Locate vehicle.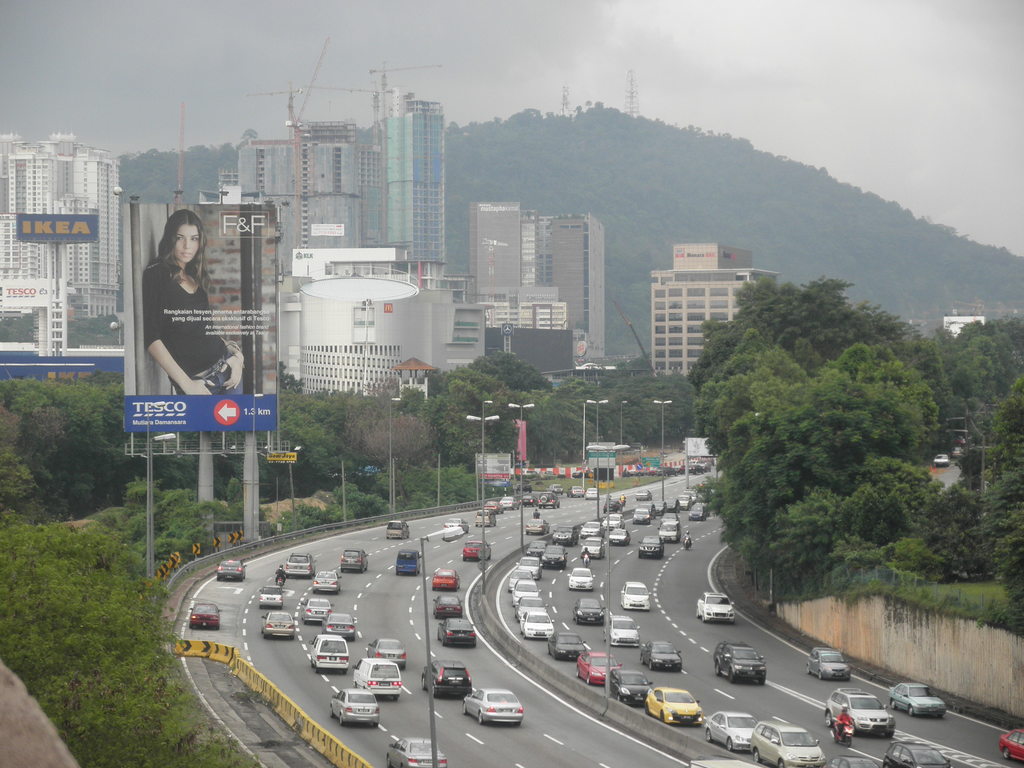
Bounding box: (left=573, top=516, right=607, bottom=538).
